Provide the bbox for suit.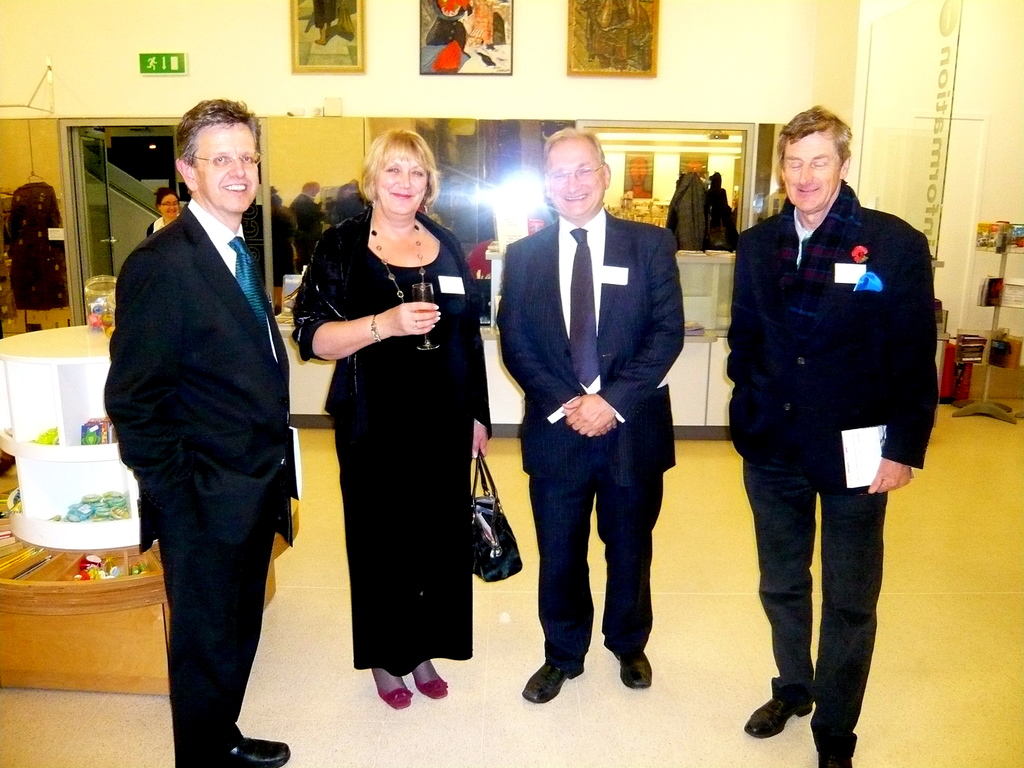
bbox=(106, 198, 297, 767).
